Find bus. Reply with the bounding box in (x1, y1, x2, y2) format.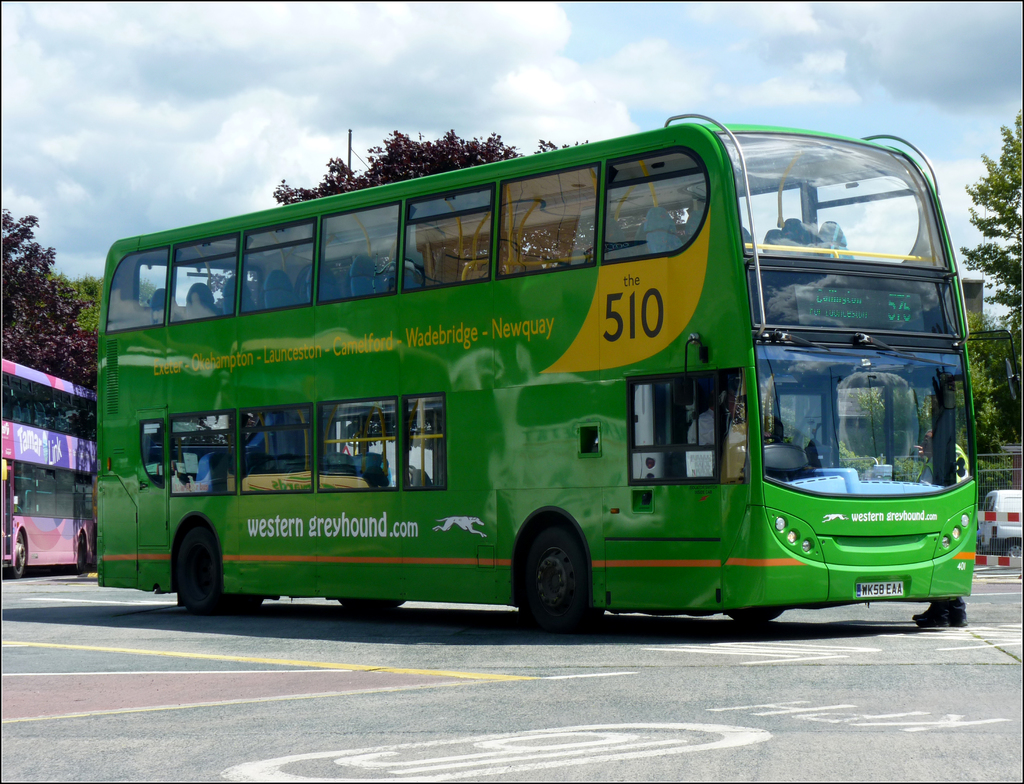
(99, 107, 986, 638).
